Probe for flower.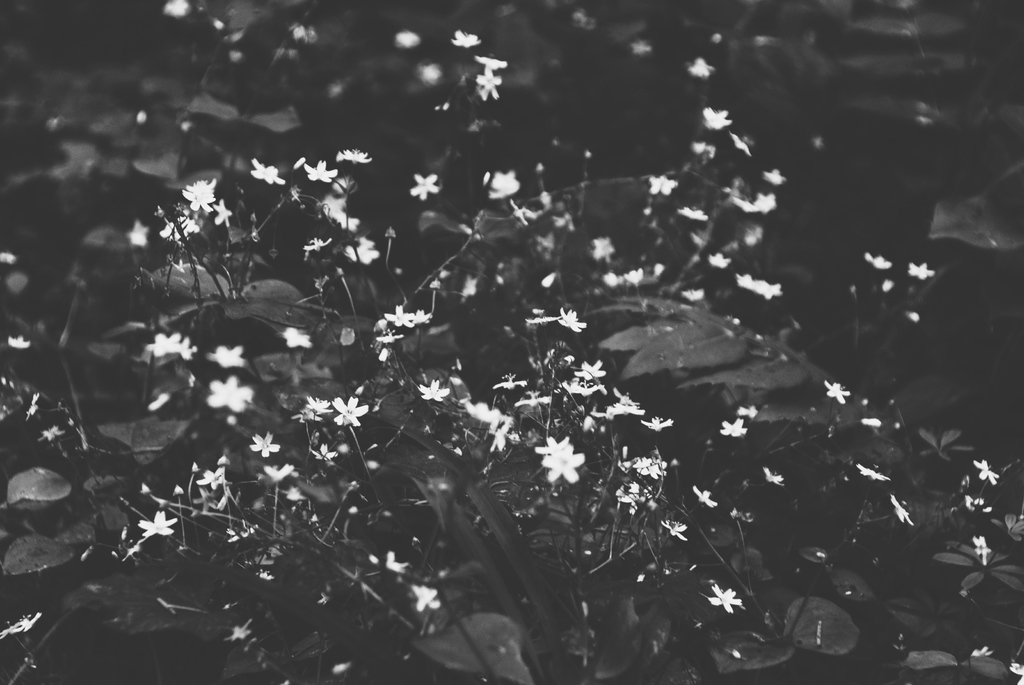
Probe result: <region>632, 455, 672, 479</region>.
